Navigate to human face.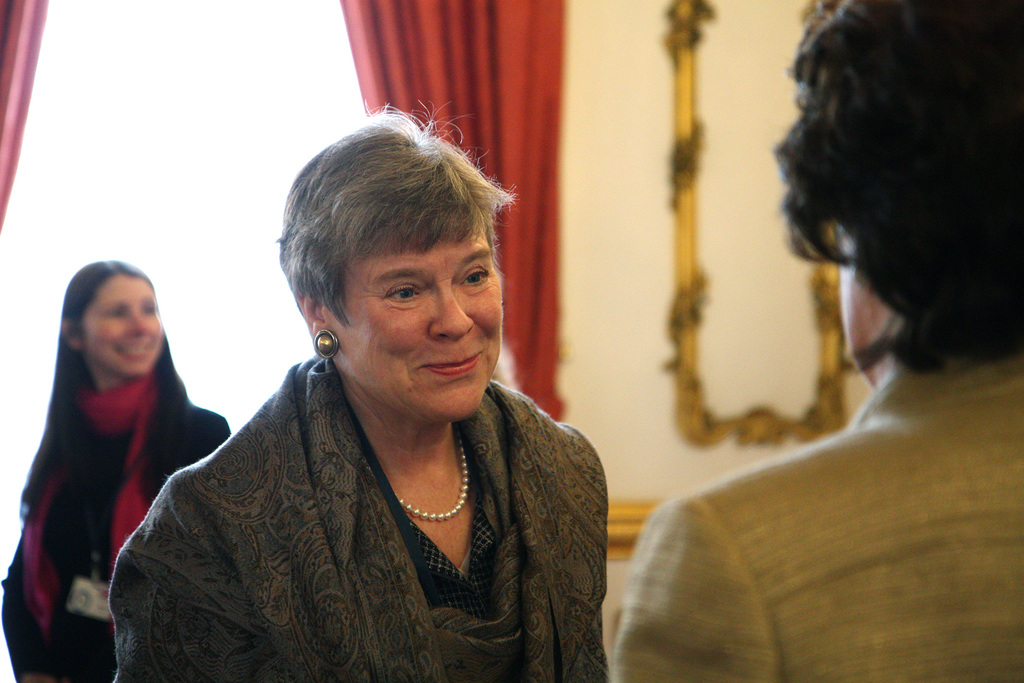
Navigation target: (79,272,173,375).
